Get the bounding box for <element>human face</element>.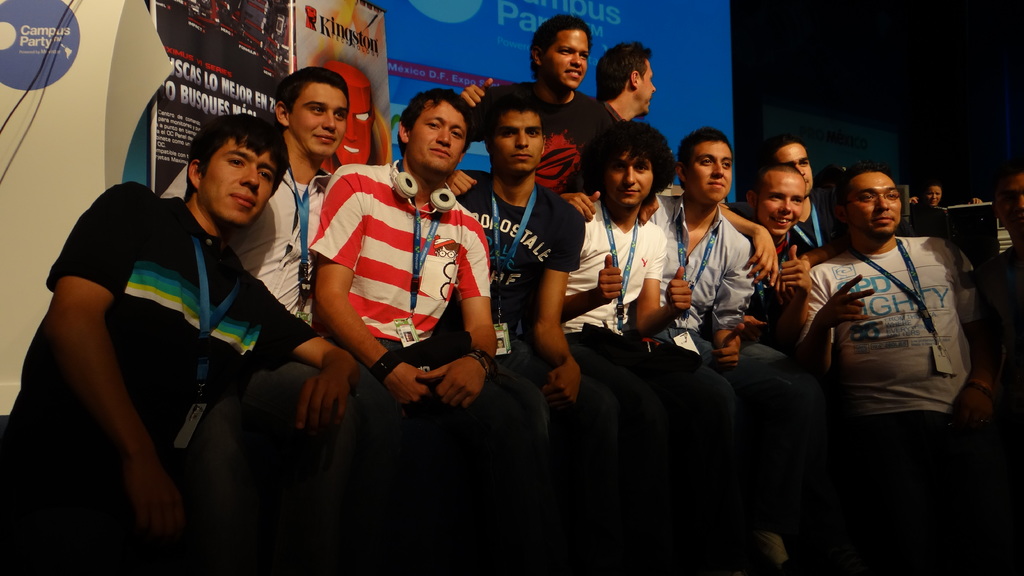
[690, 140, 735, 209].
